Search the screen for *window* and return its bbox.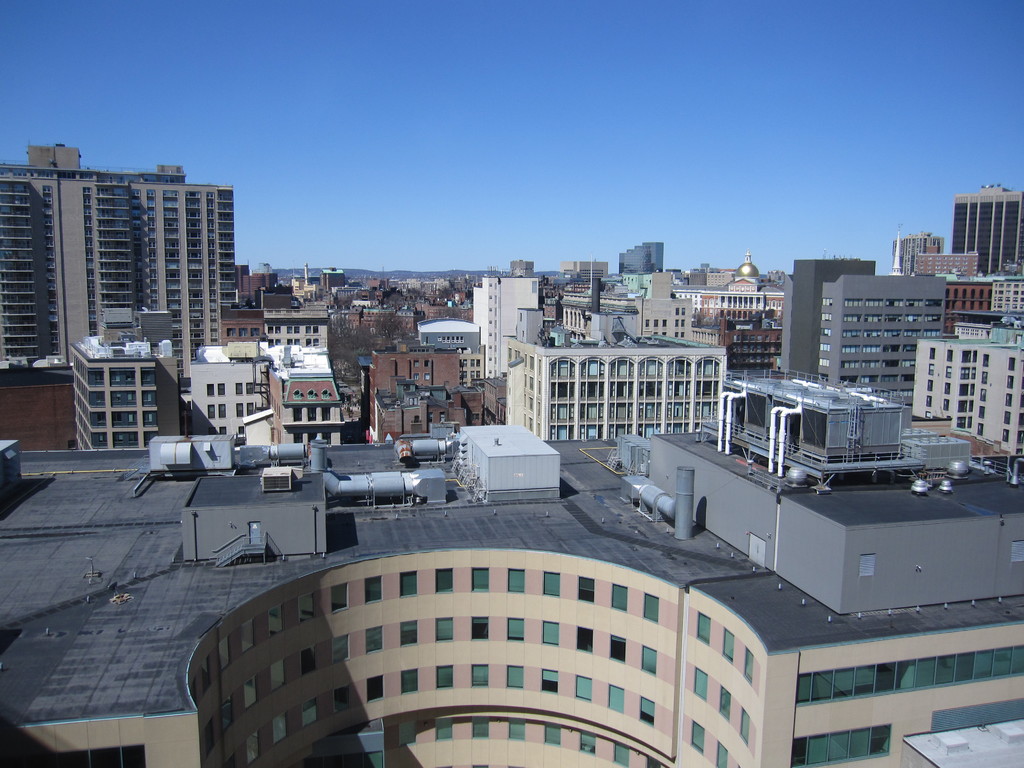
Found: bbox=(982, 351, 991, 367).
